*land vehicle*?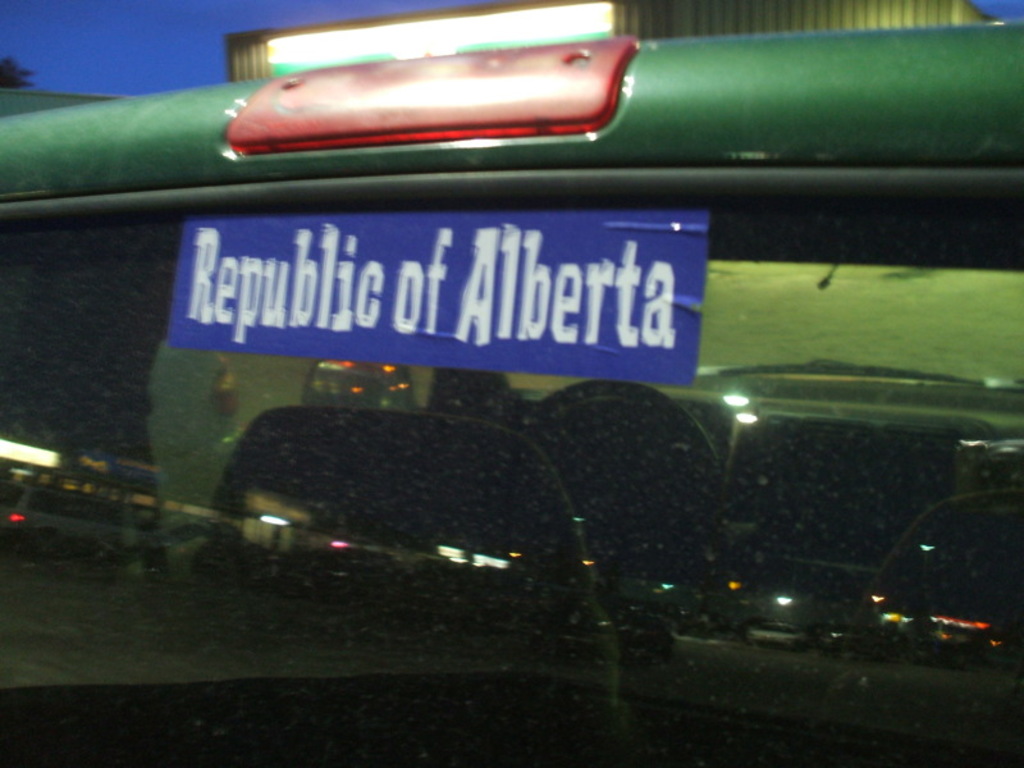
{"left": 46, "top": 74, "right": 995, "bottom": 700}
